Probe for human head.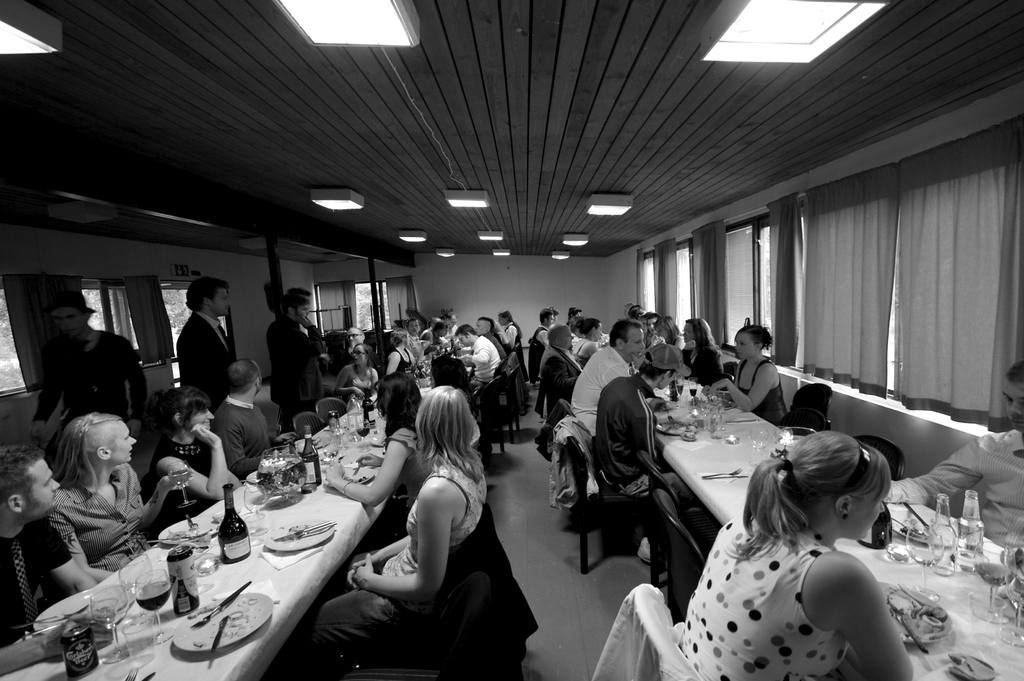
Probe result: <region>572, 315, 584, 332</region>.
